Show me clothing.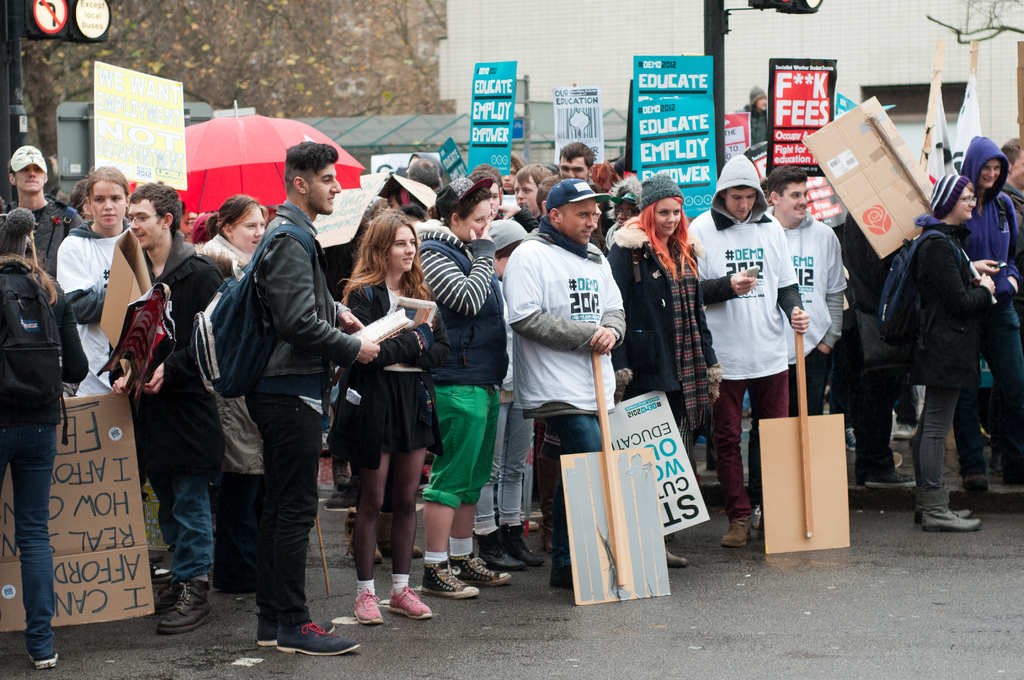
clothing is here: {"x1": 960, "y1": 134, "x2": 1023, "y2": 337}.
